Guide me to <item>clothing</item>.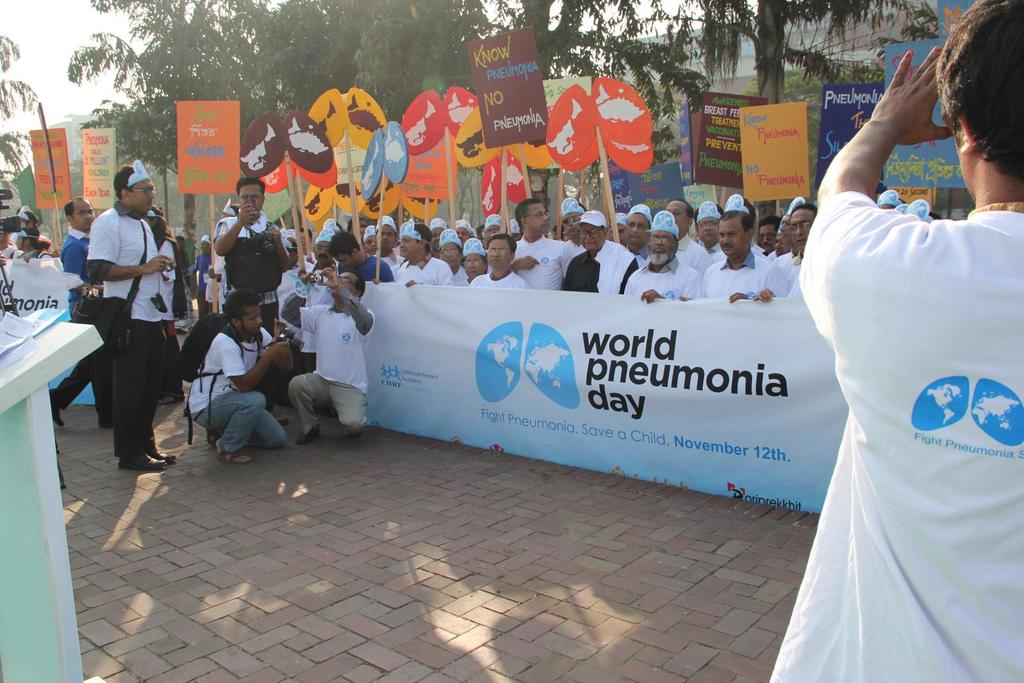
Guidance: (698, 249, 786, 304).
